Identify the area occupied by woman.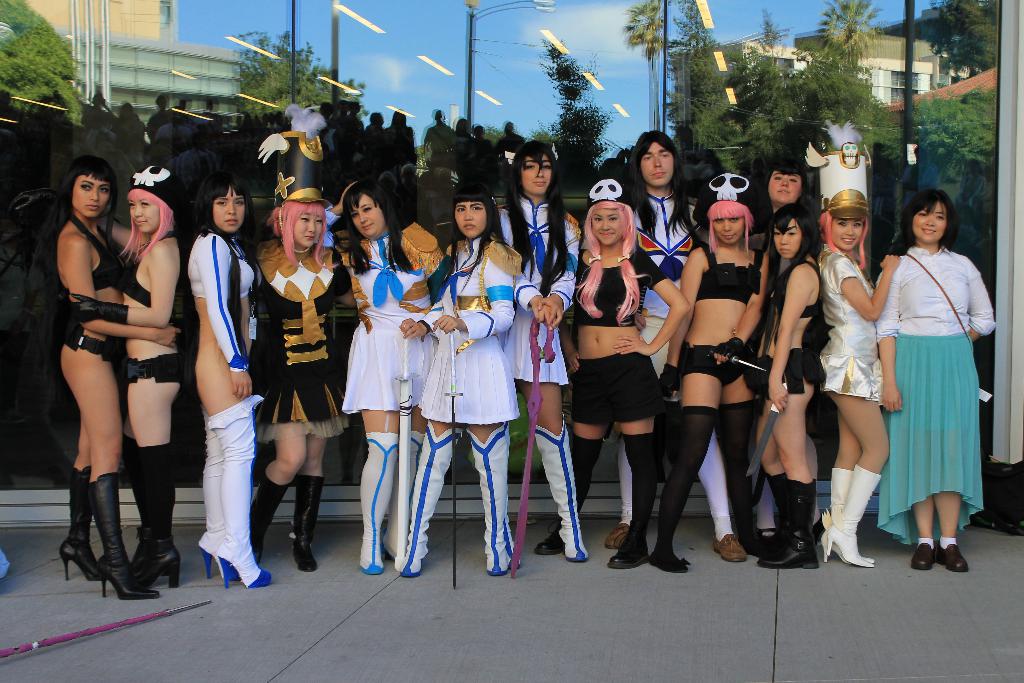
Area: 820, 185, 899, 569.
